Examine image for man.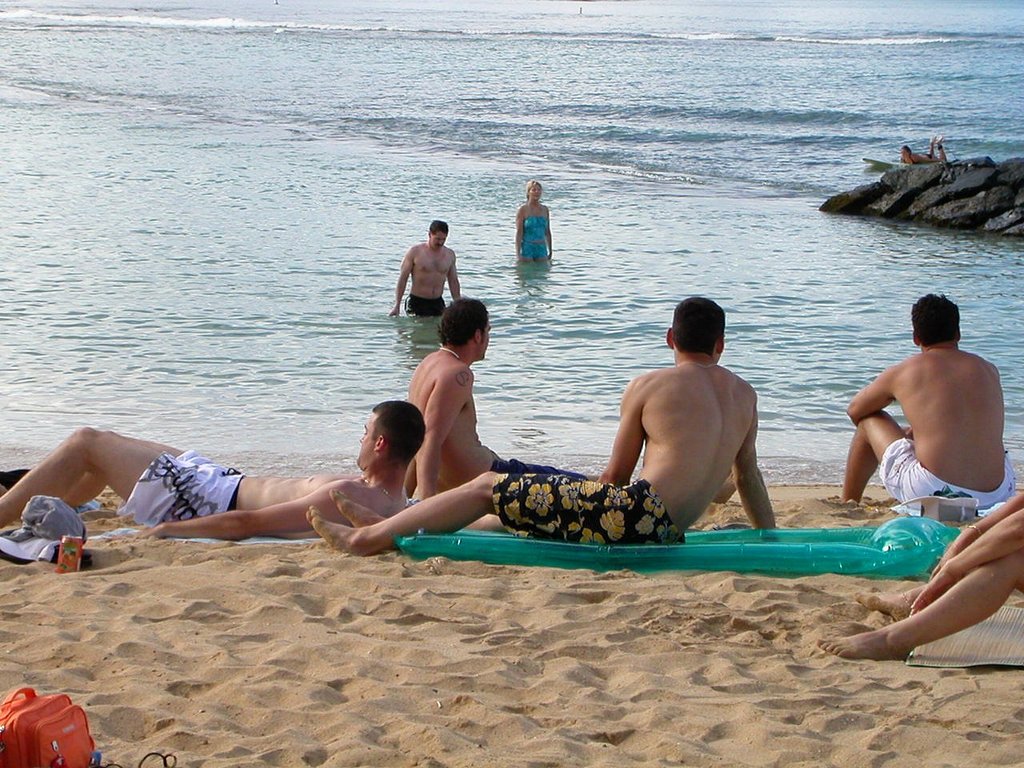
Examination result: 839, 292, 1019, 518.
